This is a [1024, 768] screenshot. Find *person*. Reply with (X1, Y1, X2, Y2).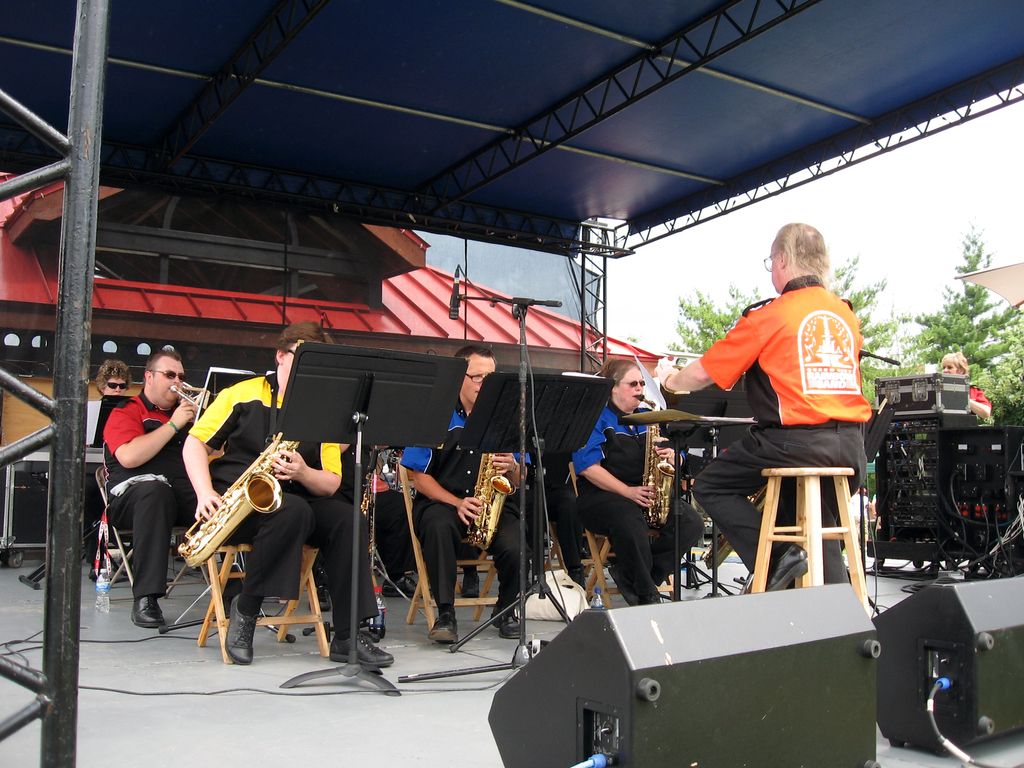
(102, 349, 200, 626).
